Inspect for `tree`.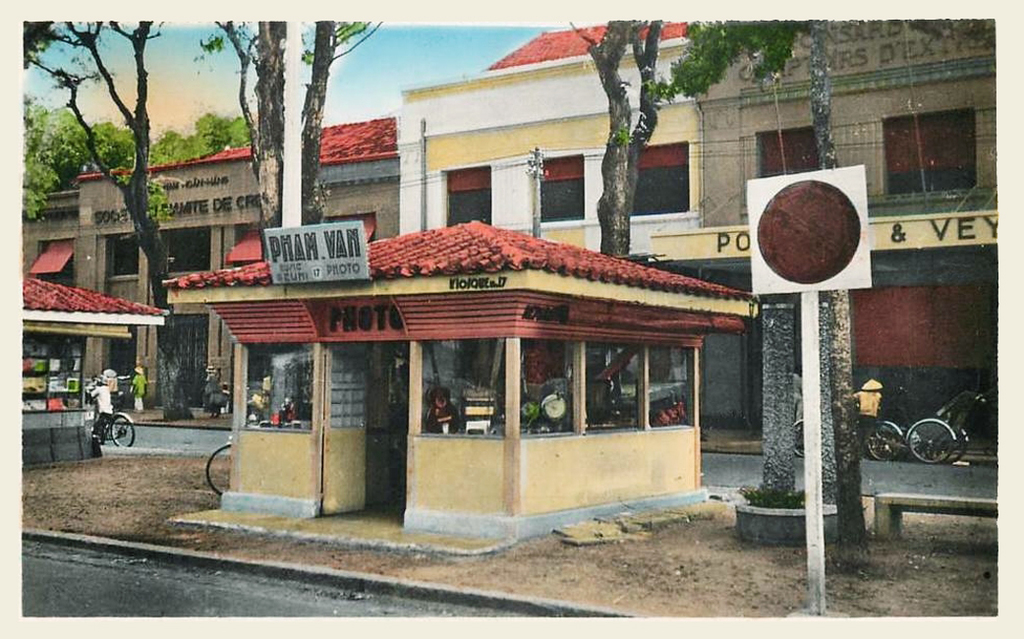
Inspection: x1=199, y1=10, x2=383, y2=237.
